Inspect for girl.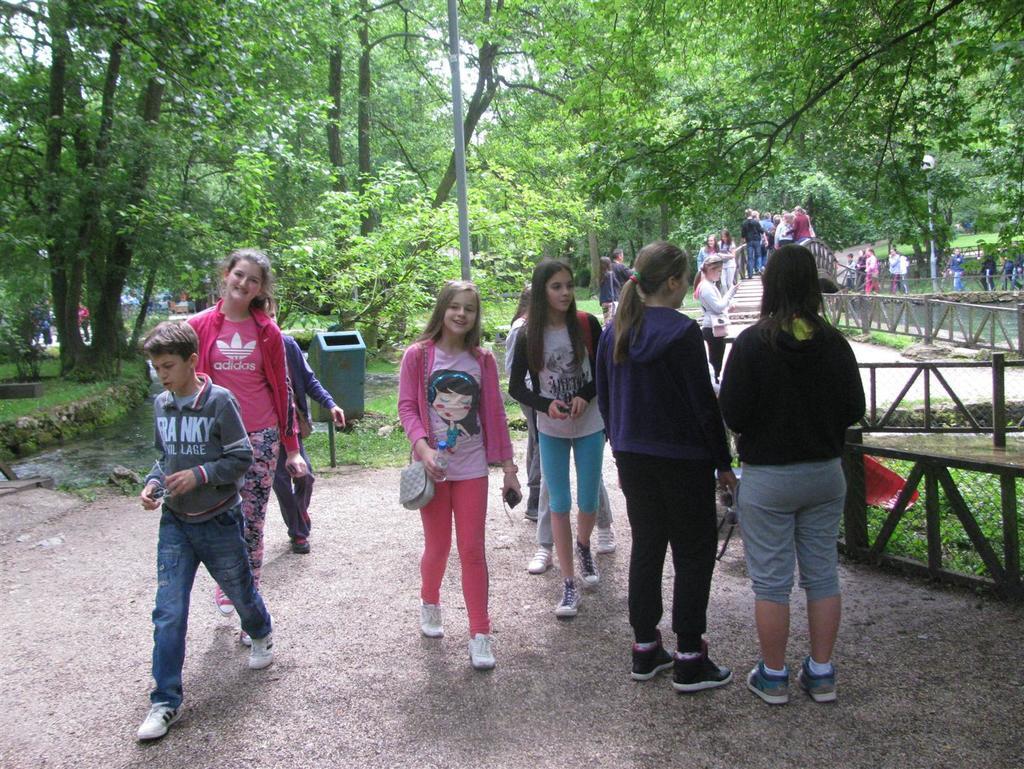
Inspection: bbox=(185, 243, 307, 647).
